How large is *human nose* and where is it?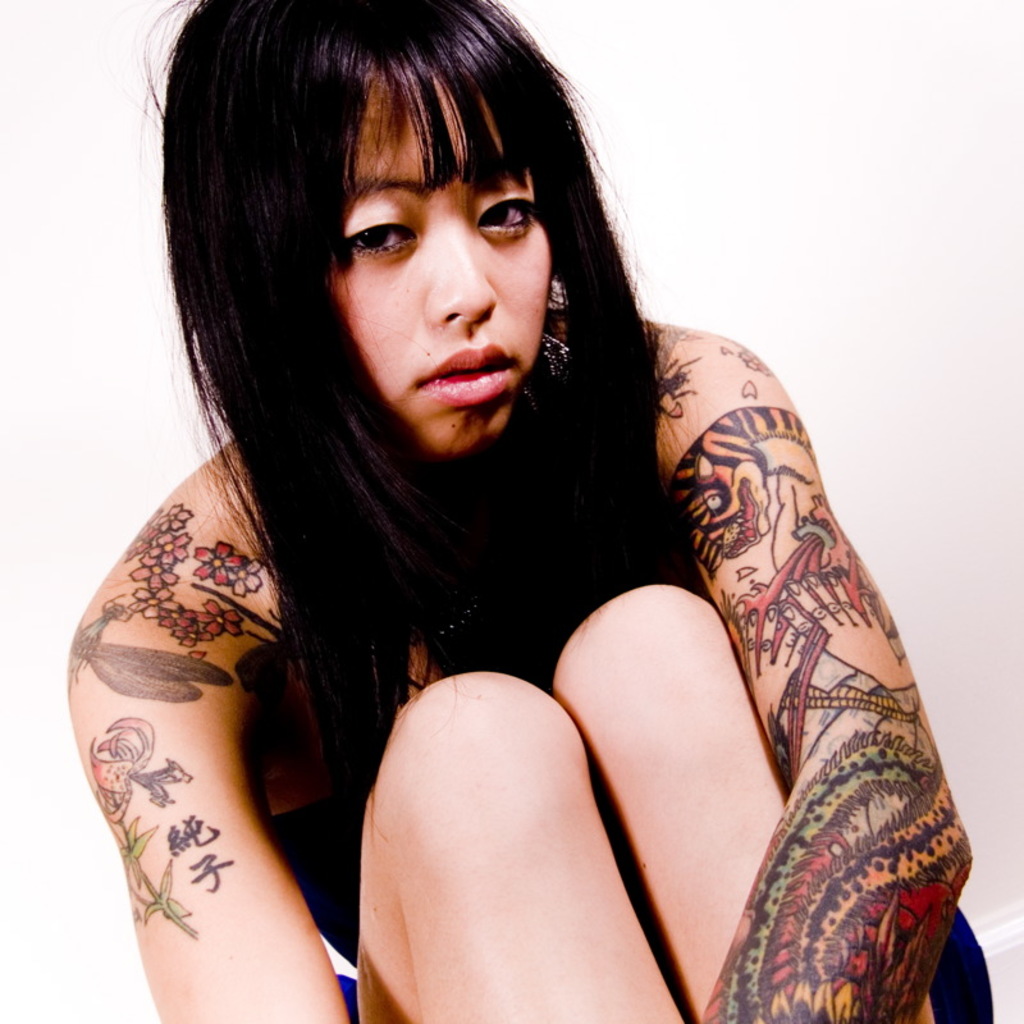
Bounding box: select_region(425, 221, 502, 324).
